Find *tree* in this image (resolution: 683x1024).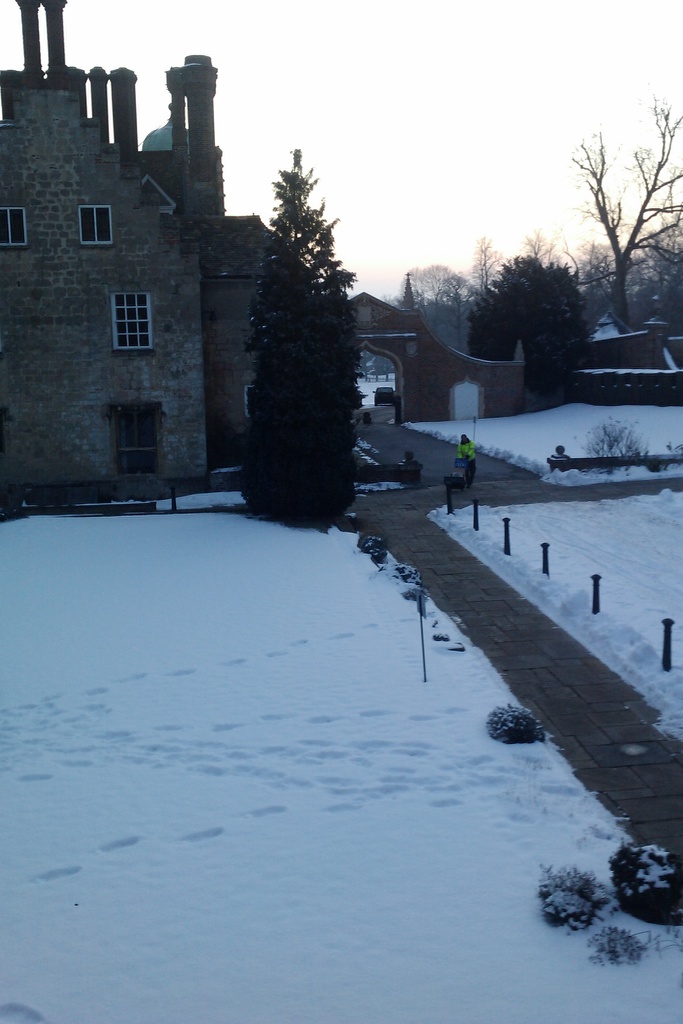
227 121 377 526.
